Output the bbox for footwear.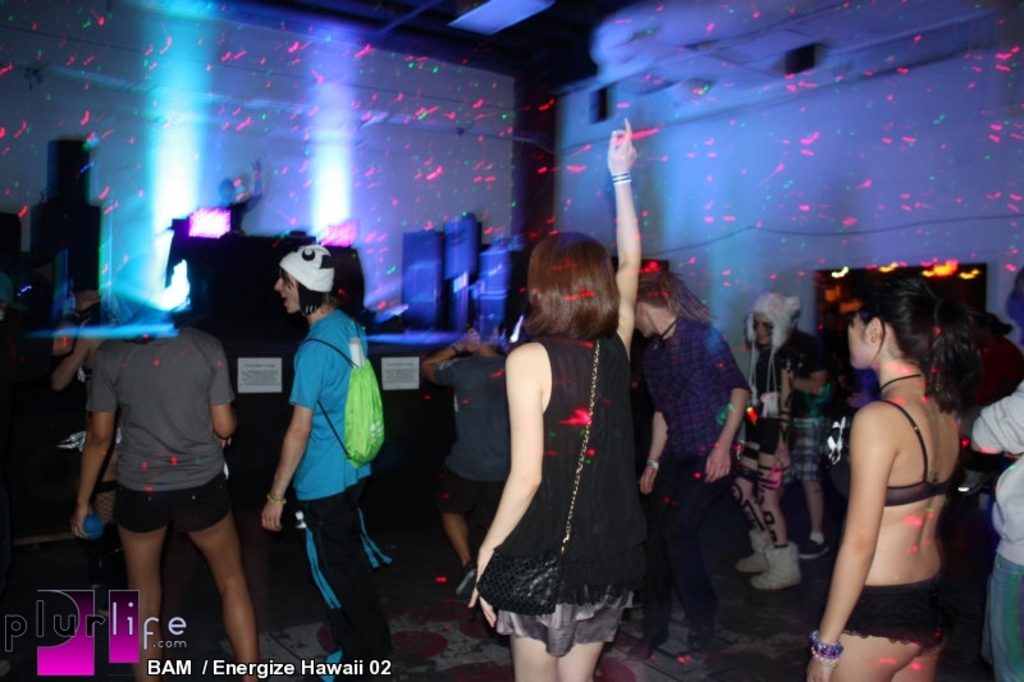
region(750, 537, 800, 587).
